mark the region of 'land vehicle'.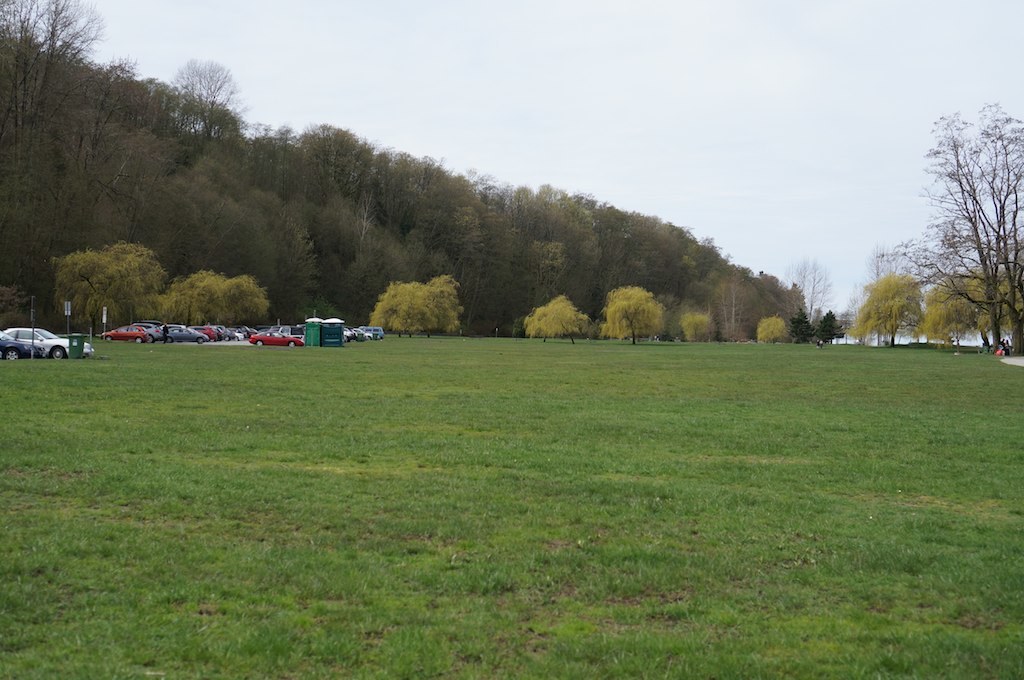
Region: (x1=264, y1=324, x2=306, y2=342).
